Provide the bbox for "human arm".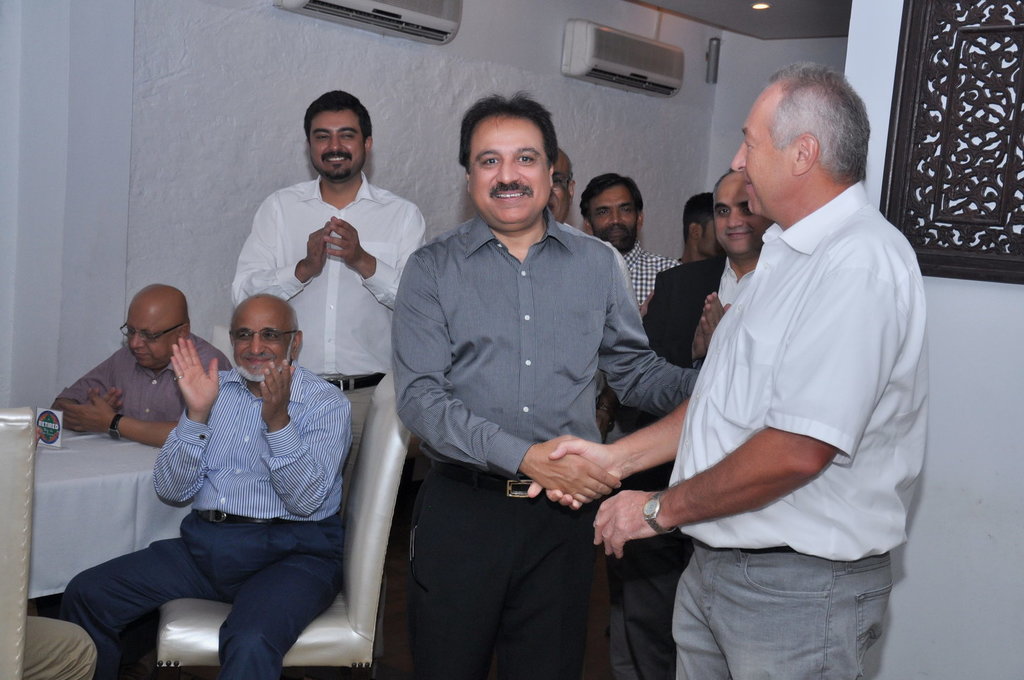
{"x1": 54, "y1": 347, "x2": 234, "y2": 451}.
